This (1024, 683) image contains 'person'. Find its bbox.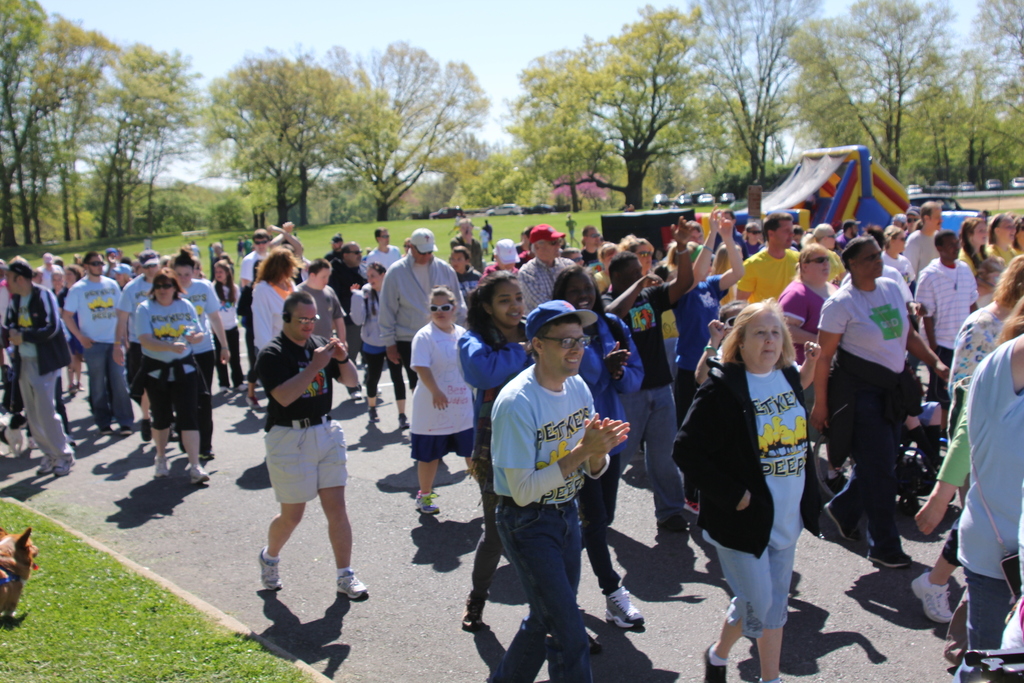
select_region(915, 232, 978, 436).
